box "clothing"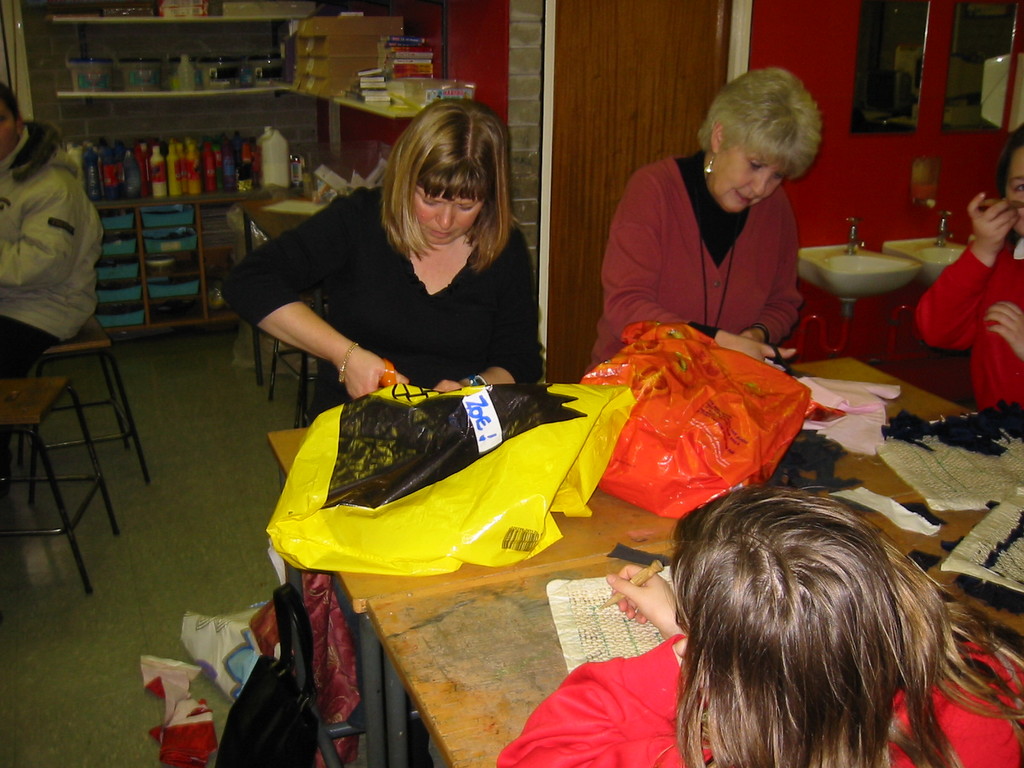
rect(0, 119, 102, 378)
